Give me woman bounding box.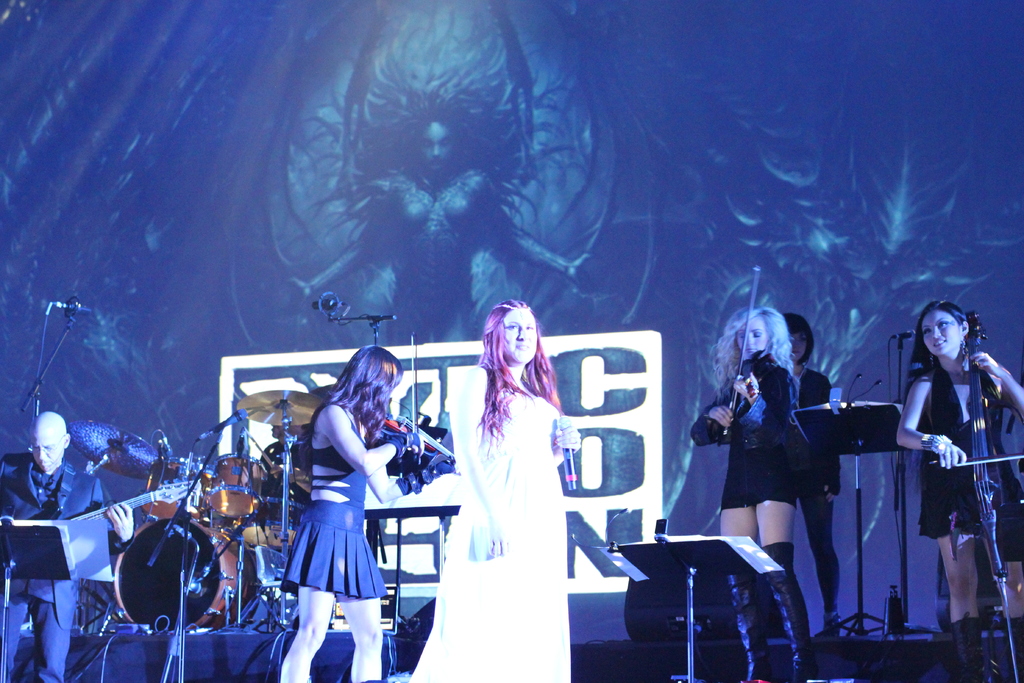
(692, 304, 803, 682).
